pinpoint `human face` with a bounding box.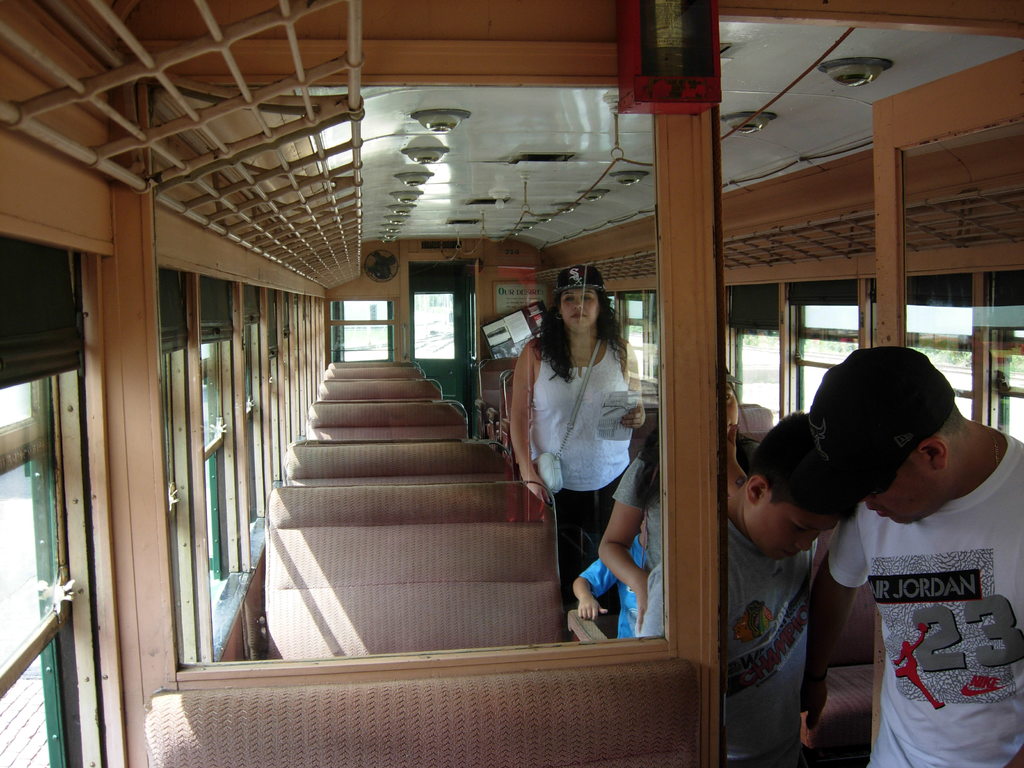
x1=563 y1=280 x2=598 y2=331.
